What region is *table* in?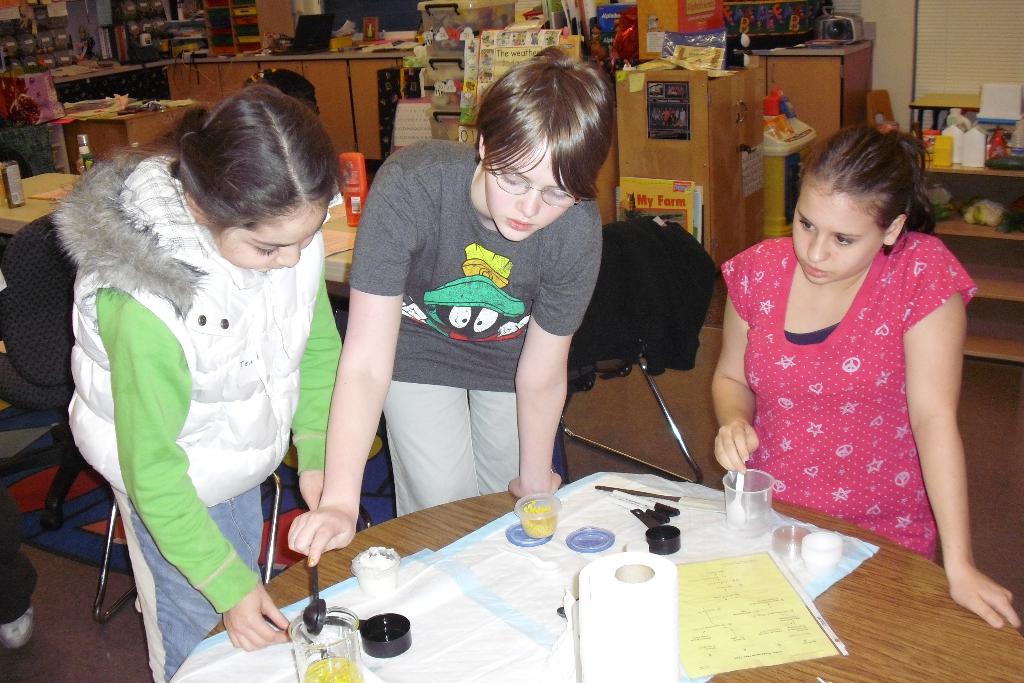
bbox=(0, 168, 359, 284).
